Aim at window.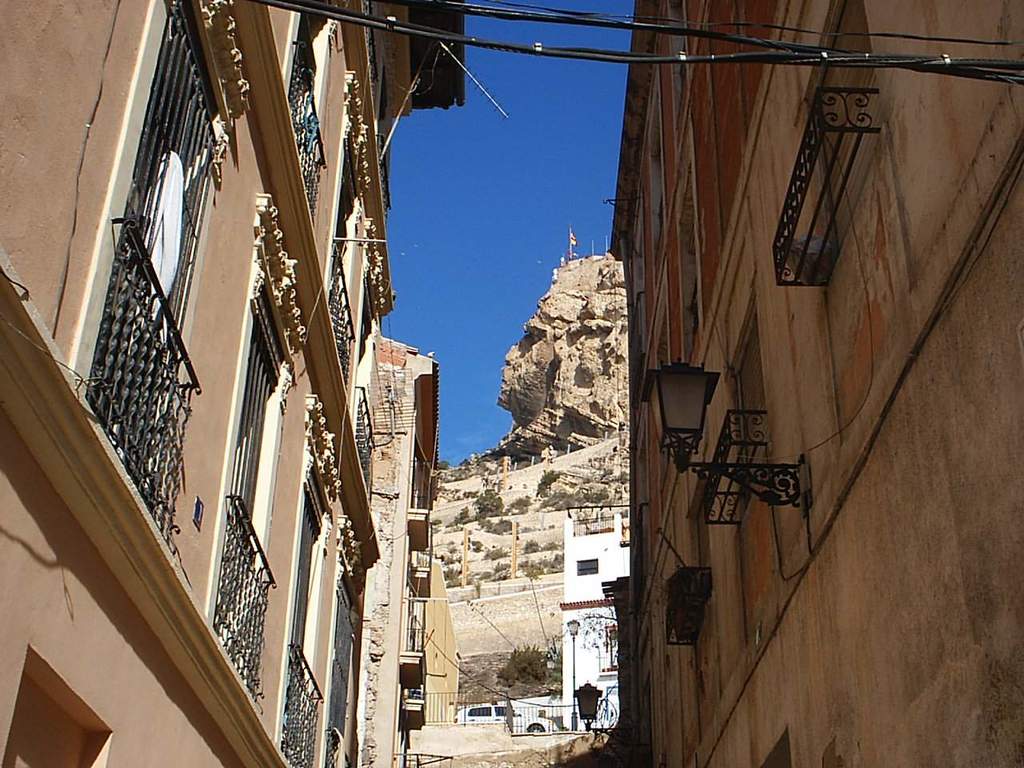
Aimed at bbox(327, 150, 359, 389).
